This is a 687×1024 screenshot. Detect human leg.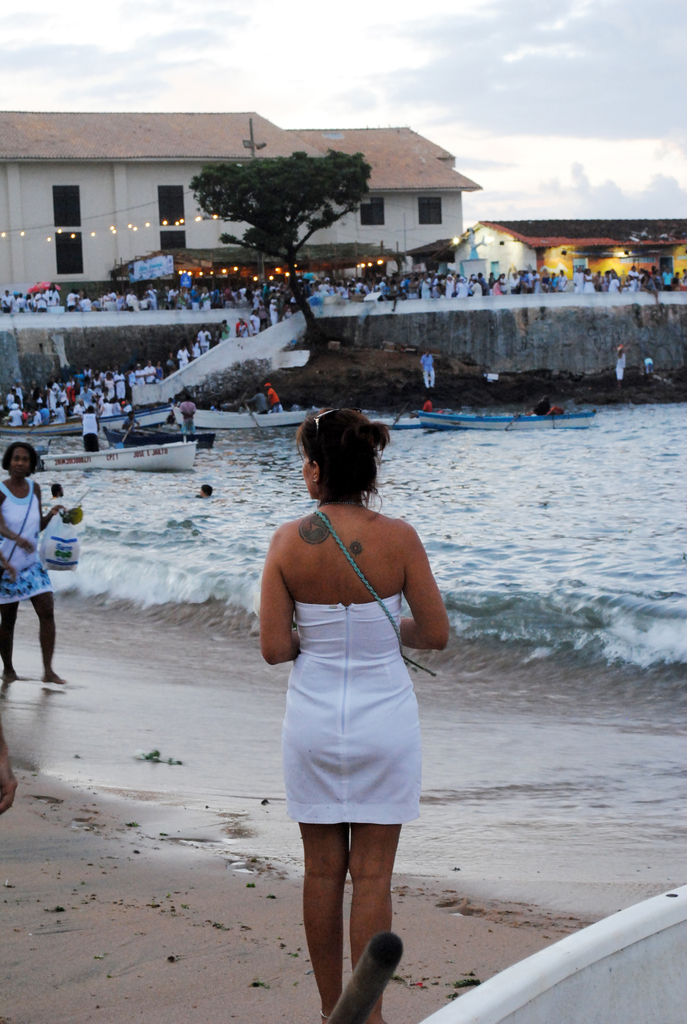
bbox=[303, 824, 351, 1021].
